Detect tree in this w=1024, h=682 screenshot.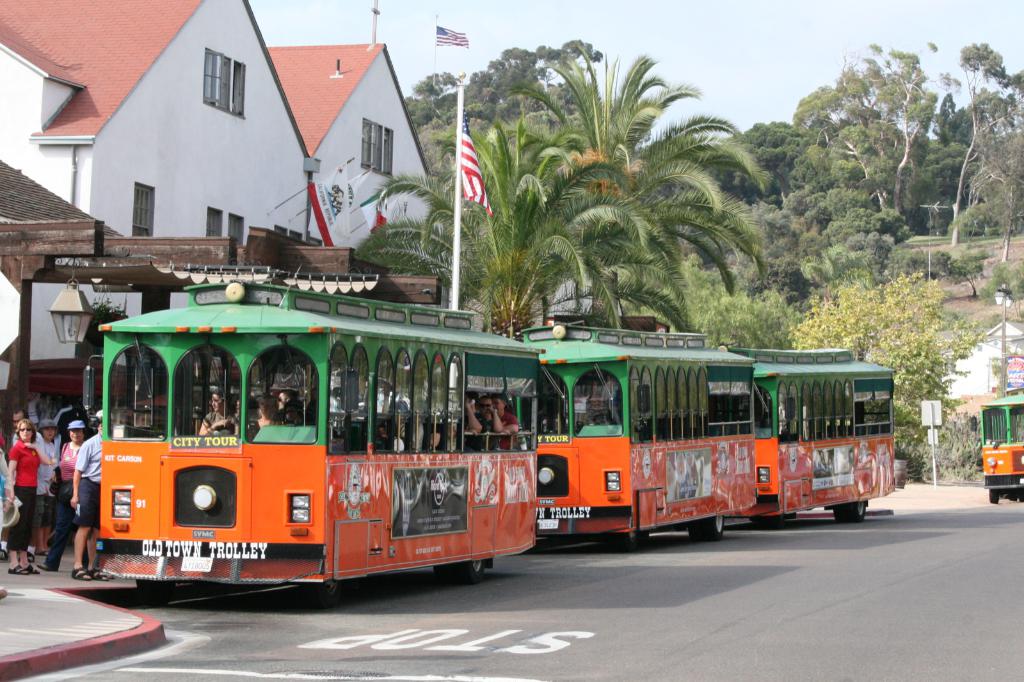
Detection: bbox=(788, 43, 960, 219).
